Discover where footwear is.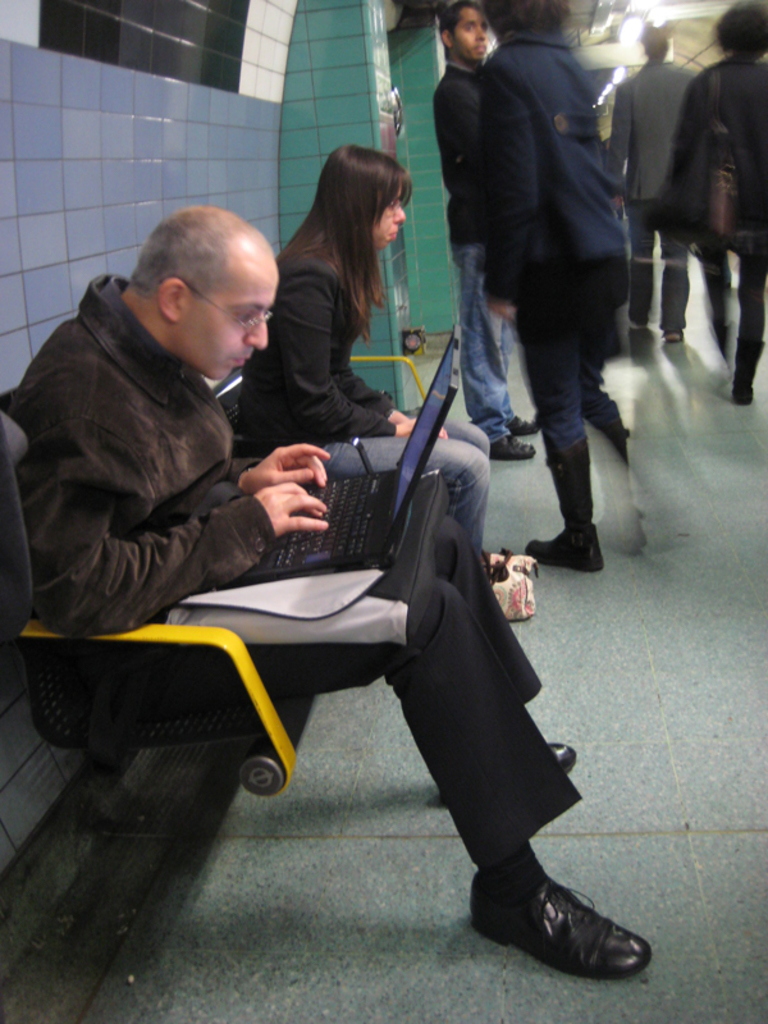
Discovered at (left=517, top=518, right=609, bottom=571).
